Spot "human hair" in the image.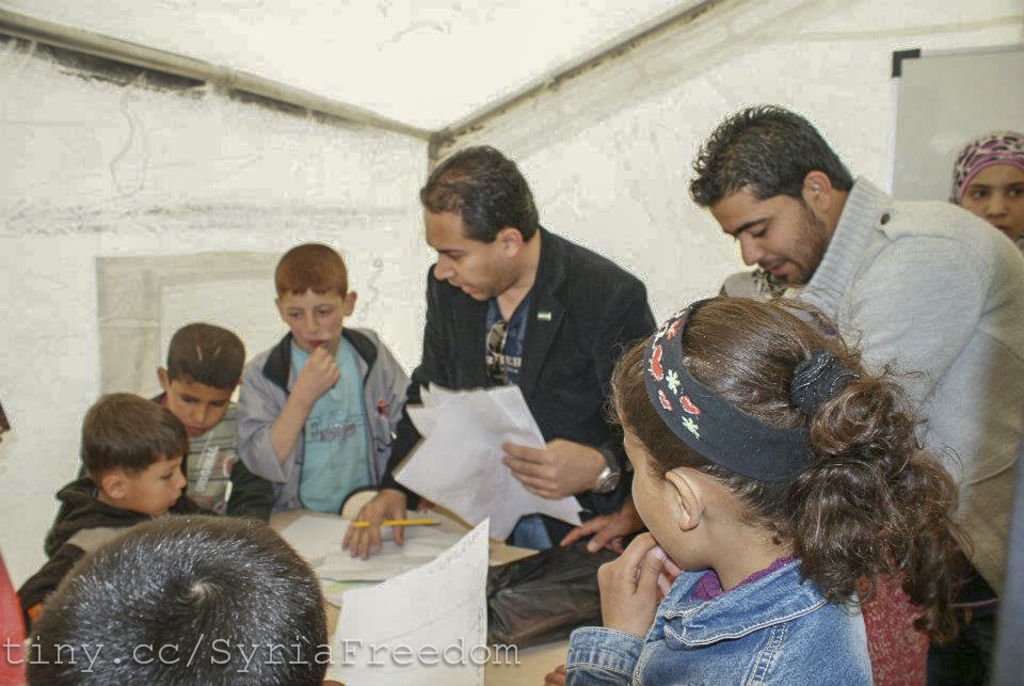
"human hair" found at (69,390,189,482).
